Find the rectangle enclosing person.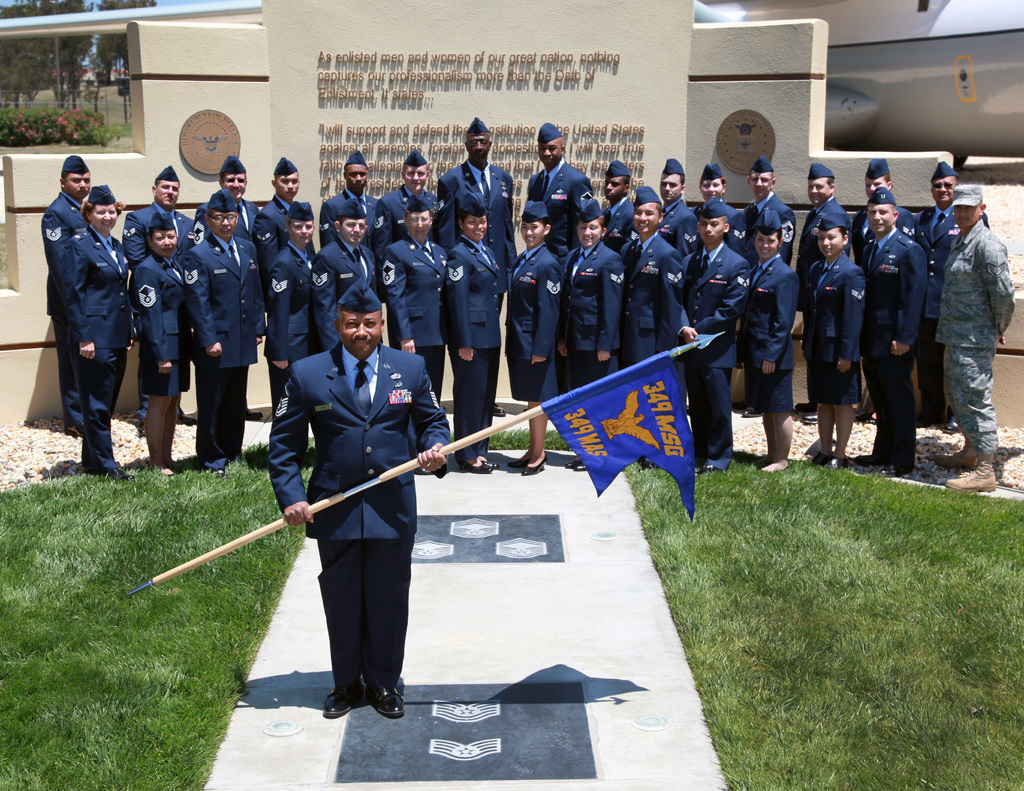
<bbox>525, 118, 600, 276</bbox>.
